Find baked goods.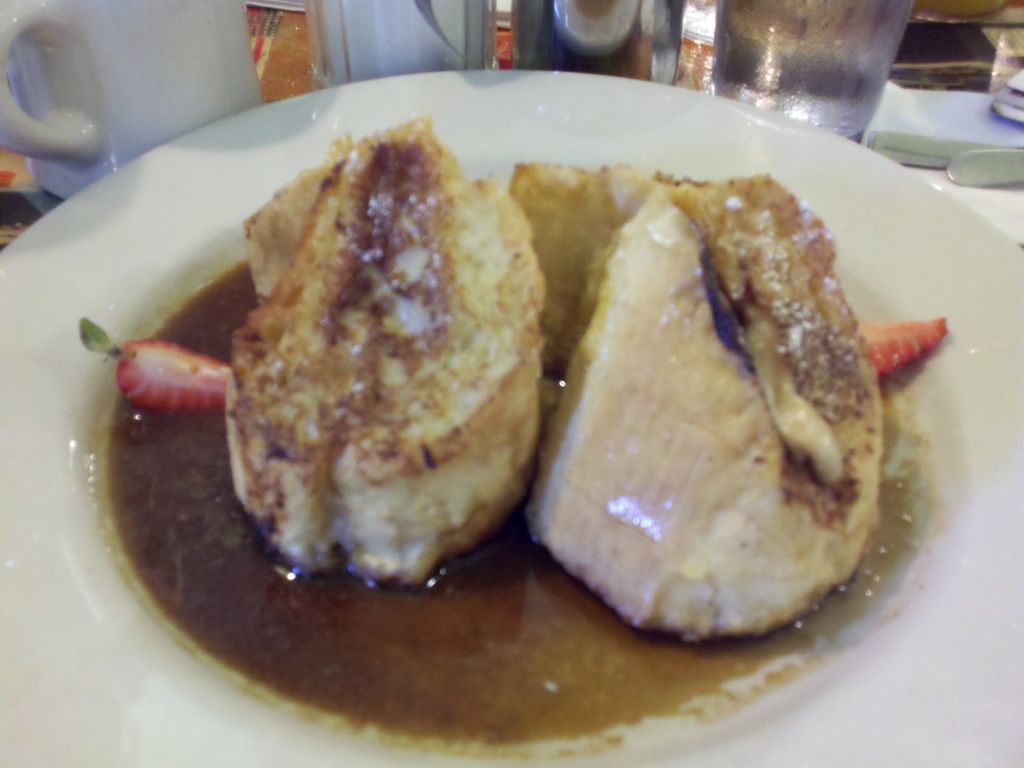
[227,113,543,592].
